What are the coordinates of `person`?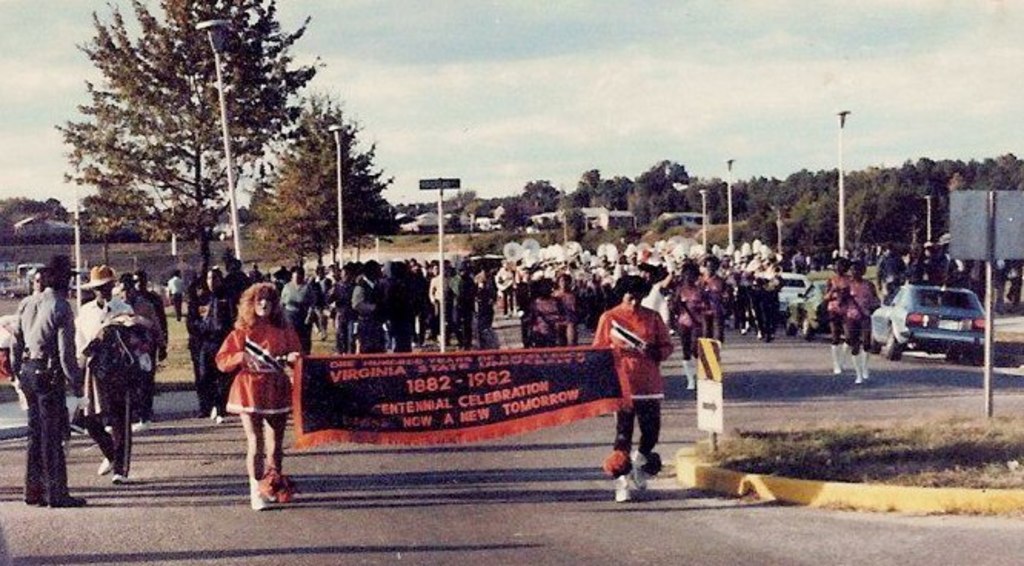
bbox(841, 254, 884, 385).
